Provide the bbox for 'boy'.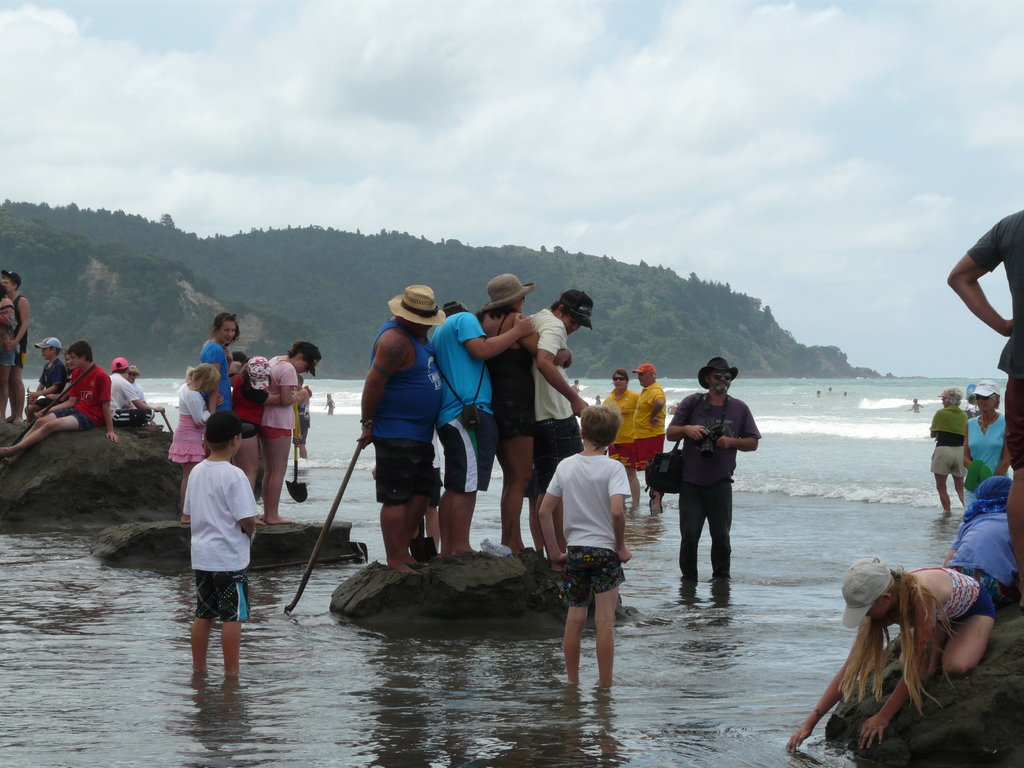
(x1=540, y1=401, x2=634, y2=689).
